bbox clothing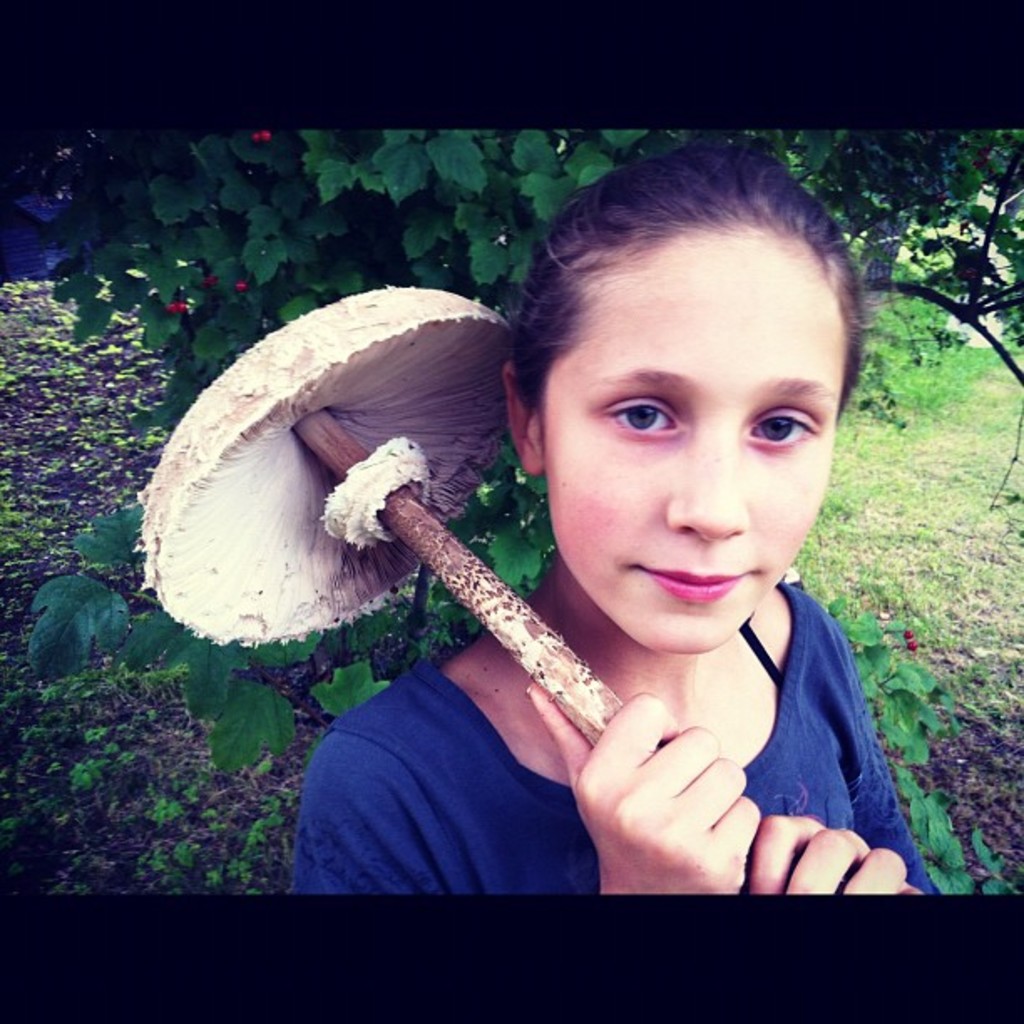
bbox=[286, 584, 934, 892]
